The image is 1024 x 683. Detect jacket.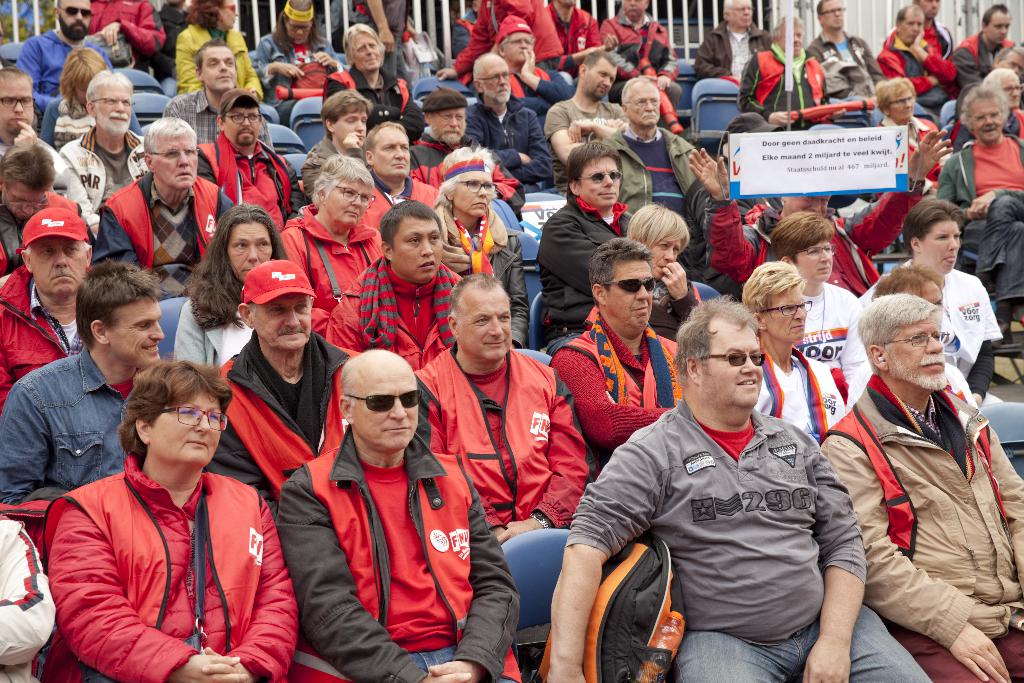
Detection: box=[950, 29, 1022, 94].
